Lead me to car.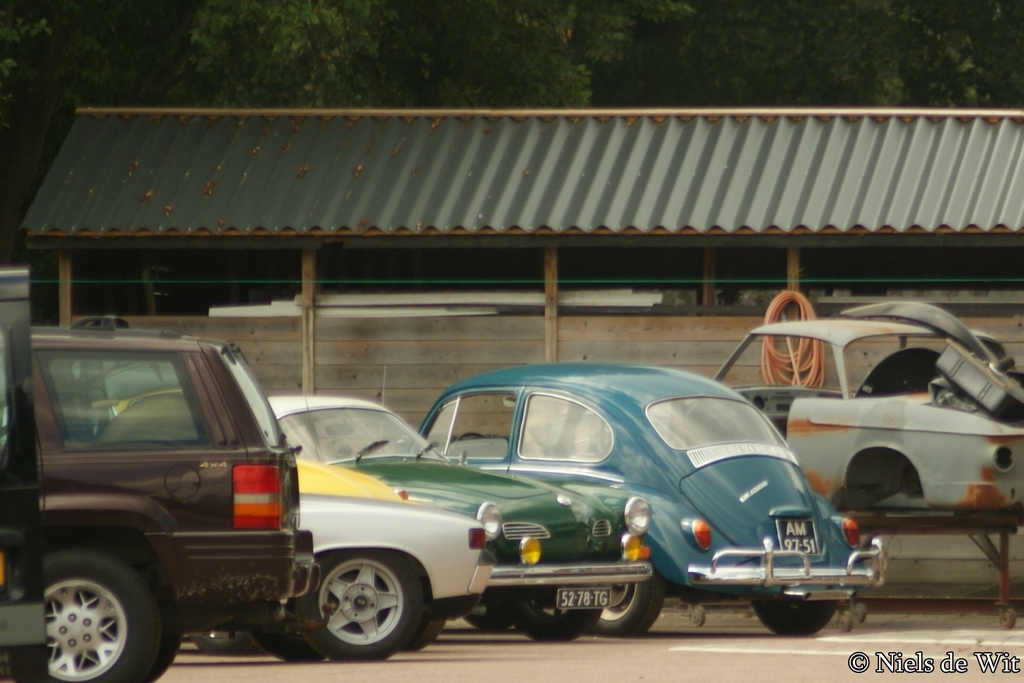
Lead to <box>299,496,496,666</box>.
